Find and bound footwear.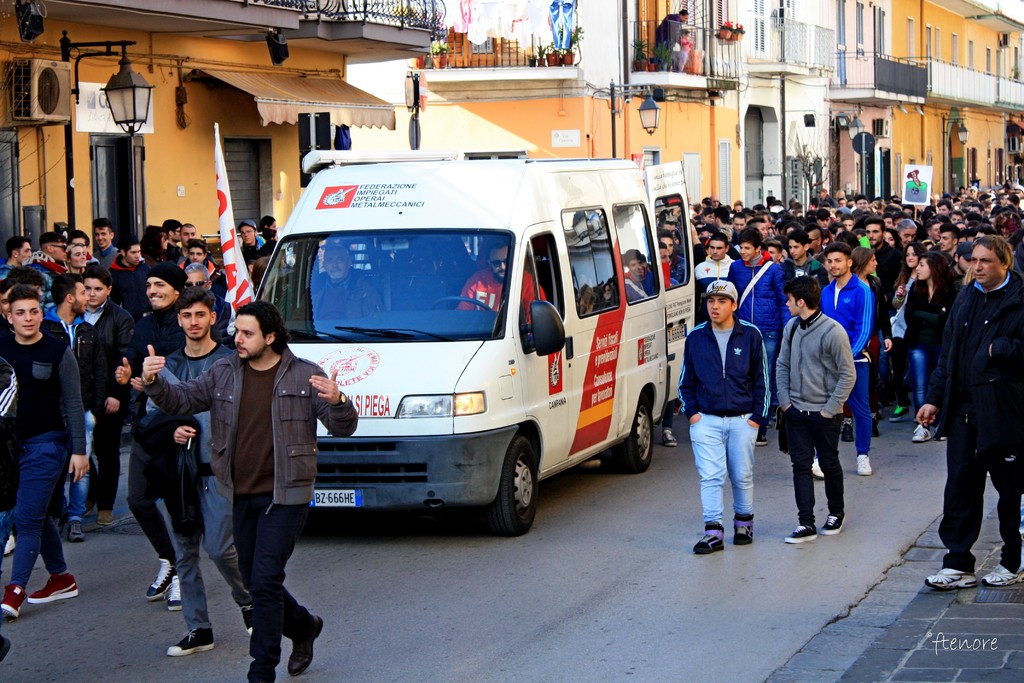
Bound: select_region(166, 625, 216, 657).
